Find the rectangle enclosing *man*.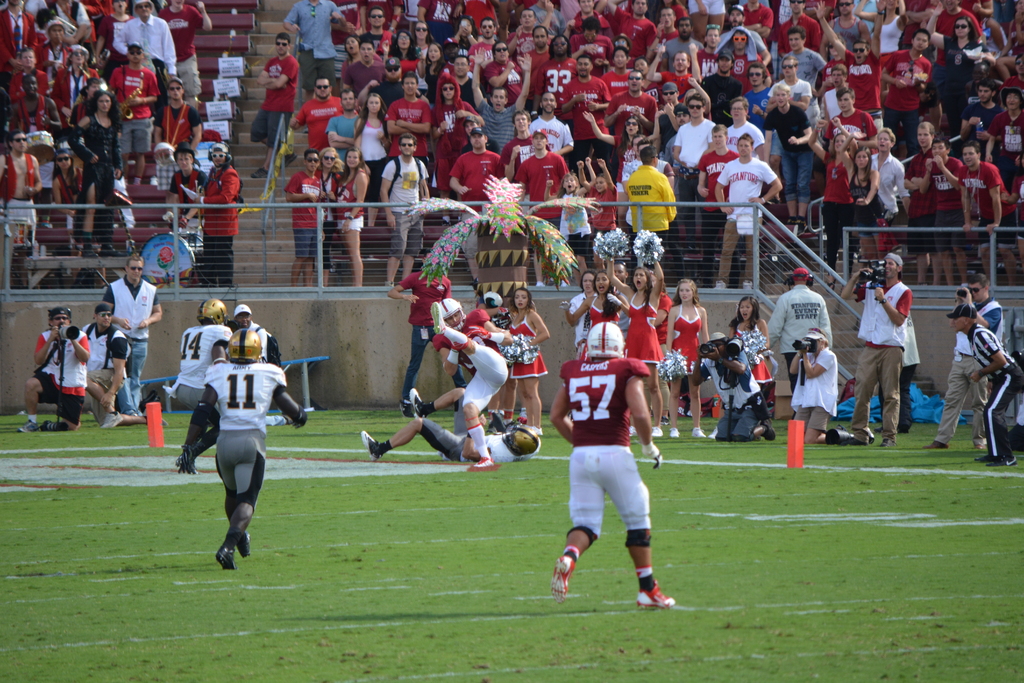
bbox(365, 10, 397, 60).
